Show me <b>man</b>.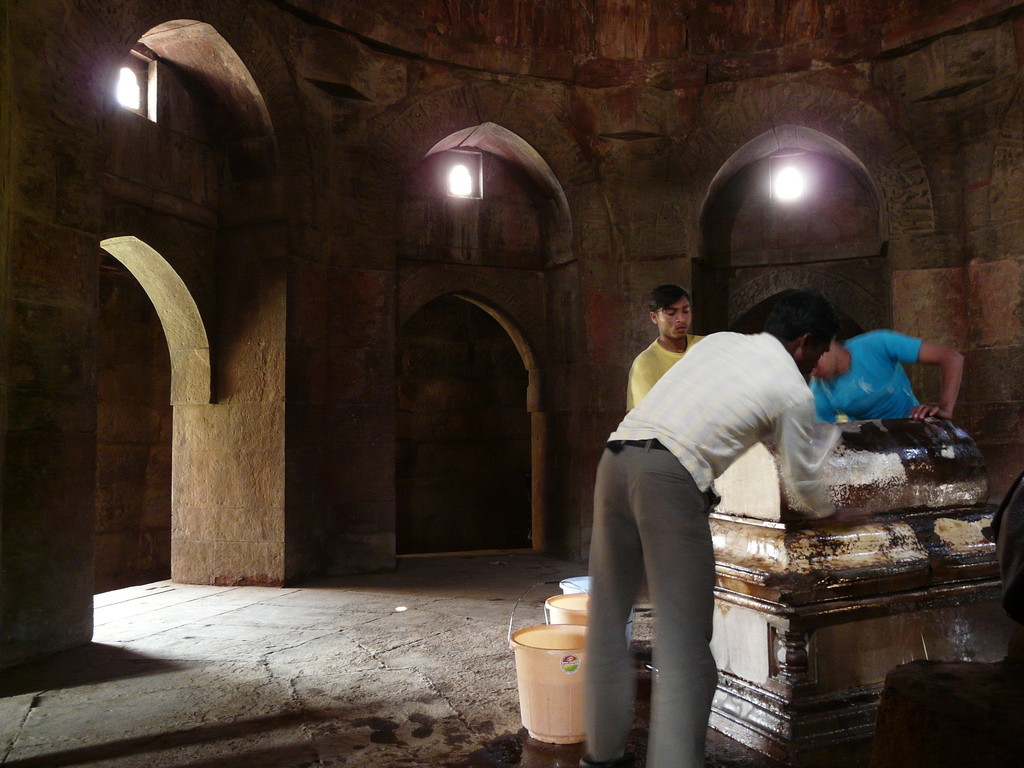
<b>man</b> is here: box=[625, 284, 706, 415].
